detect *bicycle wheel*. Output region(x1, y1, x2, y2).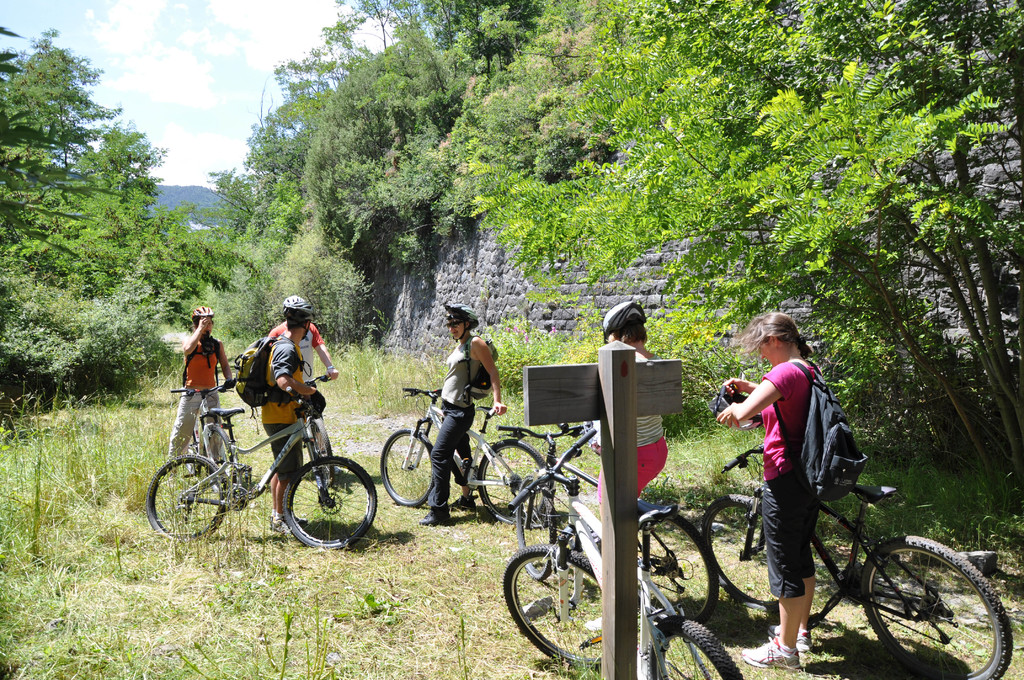
region(500, 543, 604, 670).
